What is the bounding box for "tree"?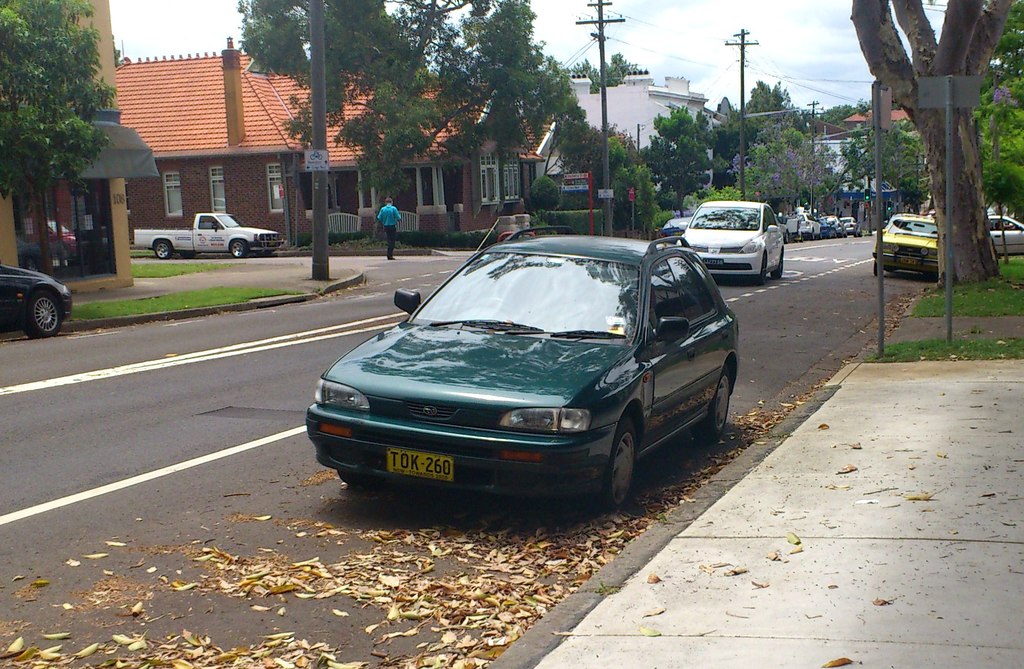
bbox(440, 0, 577, 219).
